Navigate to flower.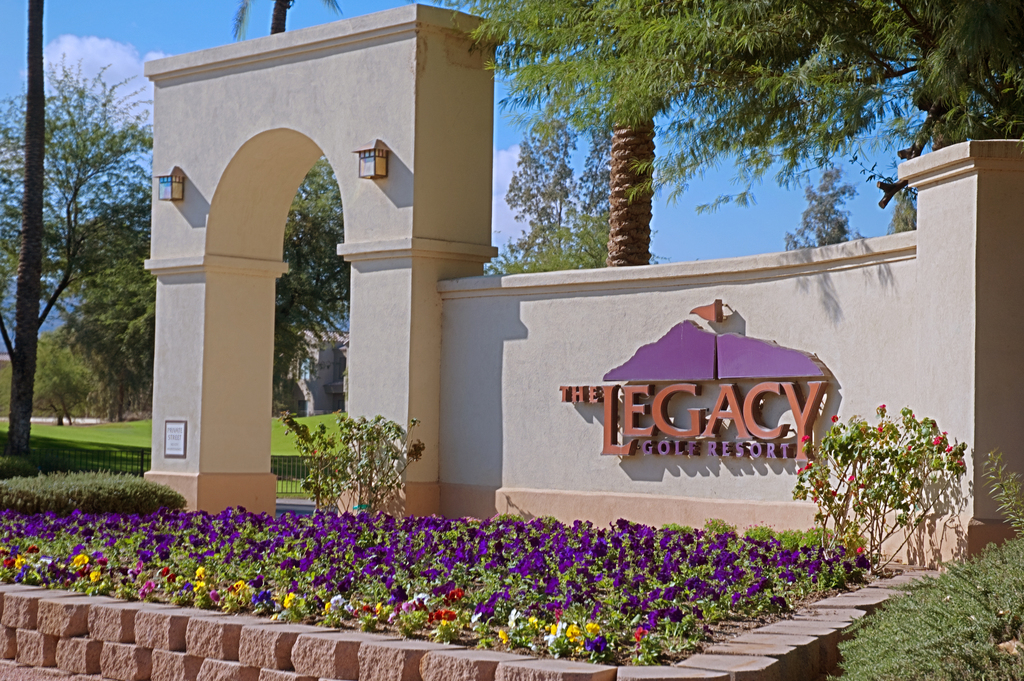
Navigation target: box=[874, 400, 890, 413].
